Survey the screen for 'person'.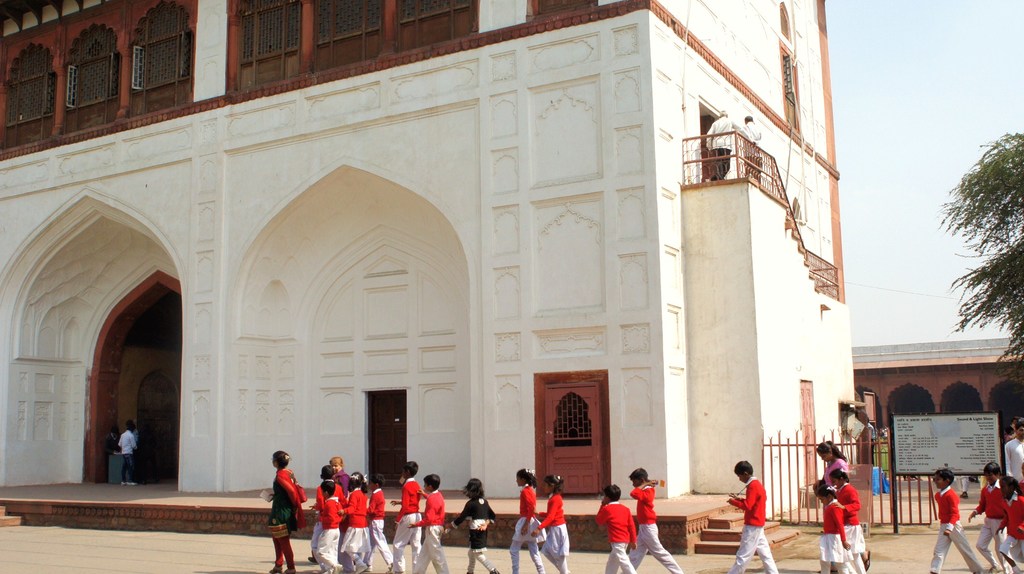
Survey found: box(822, 462, 864, 573).
